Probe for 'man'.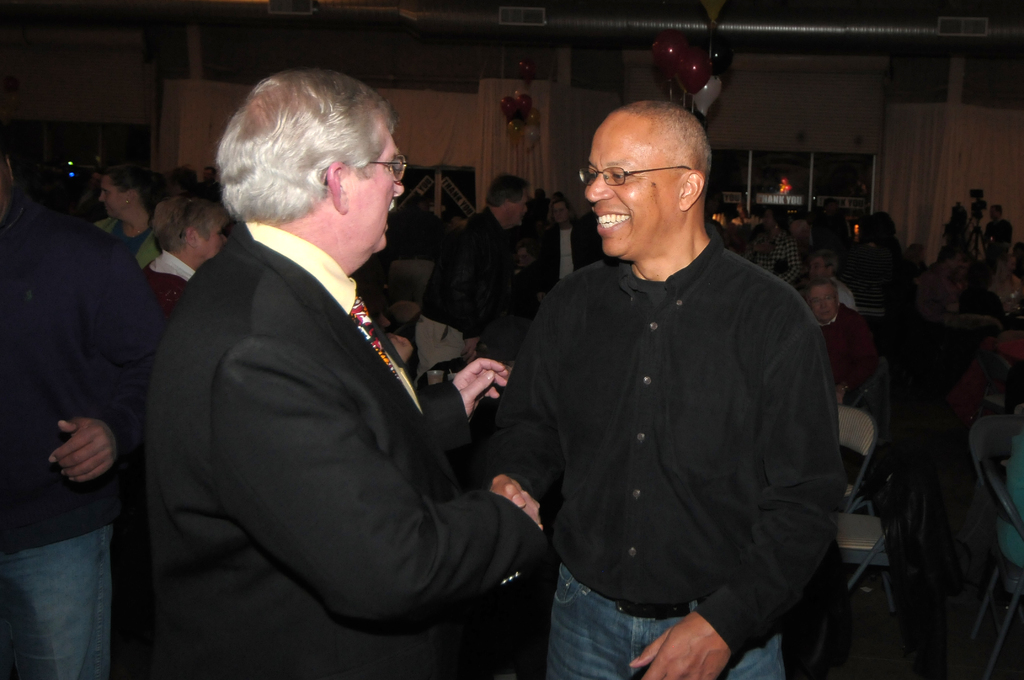
Probe result: [x1=805, y1=248, x2=859, y2=310].
